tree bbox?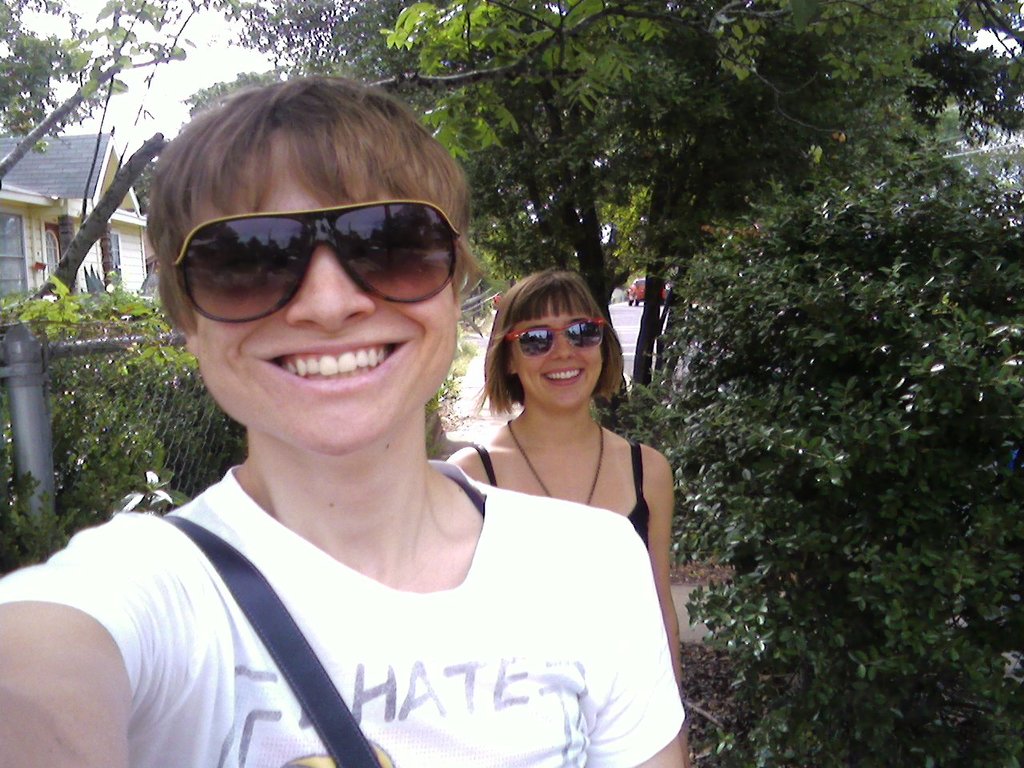
643 159 1023 767
